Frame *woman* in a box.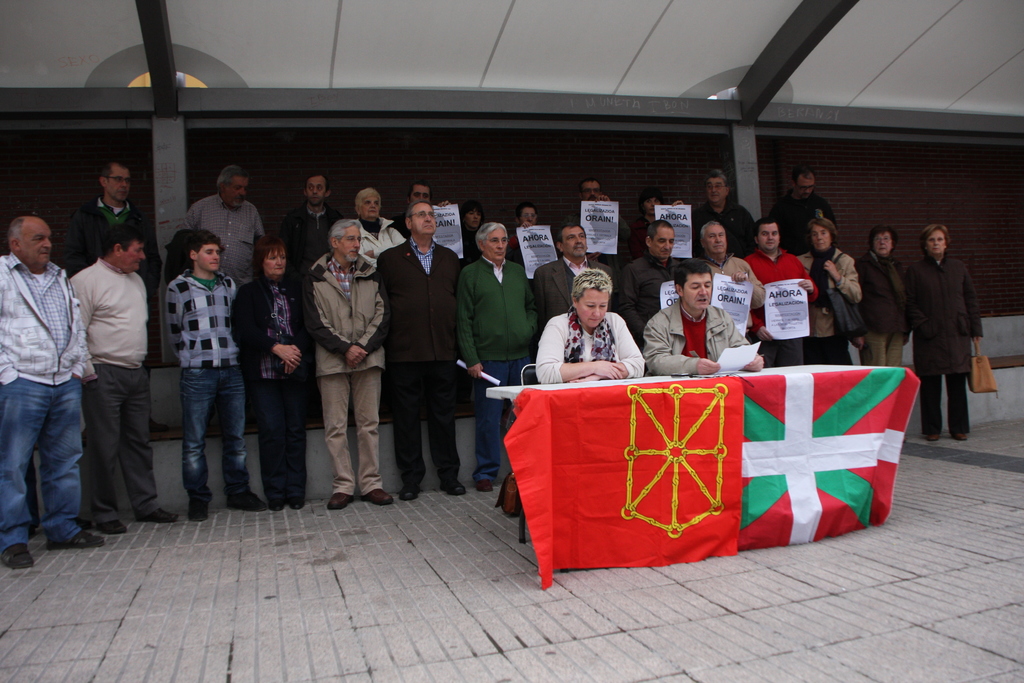
{"x1": 846, "y1": 225, "x2": 913, "y2": 366}.
